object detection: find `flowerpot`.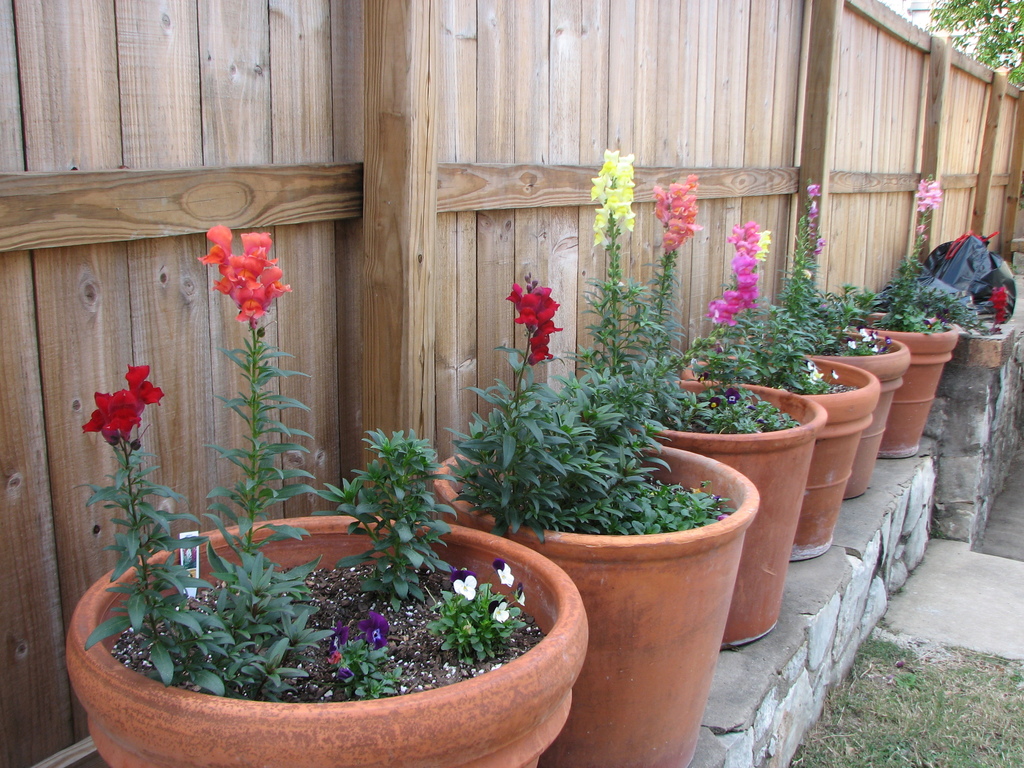
Rect(72, 481, 569, 760).
